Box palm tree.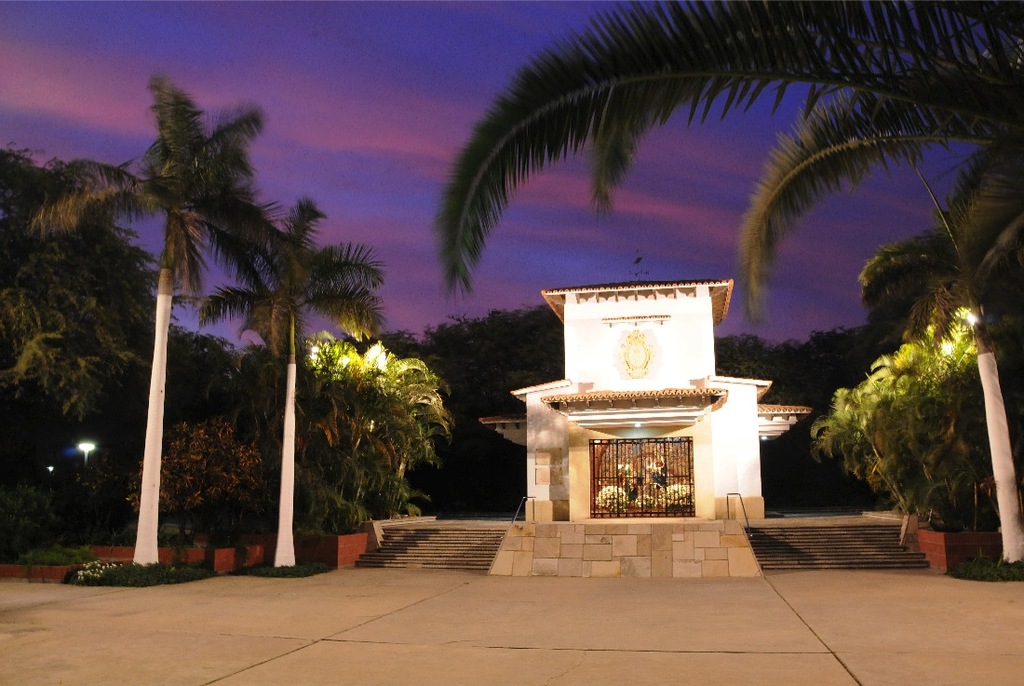
crop(218, 205, 368, 553).
